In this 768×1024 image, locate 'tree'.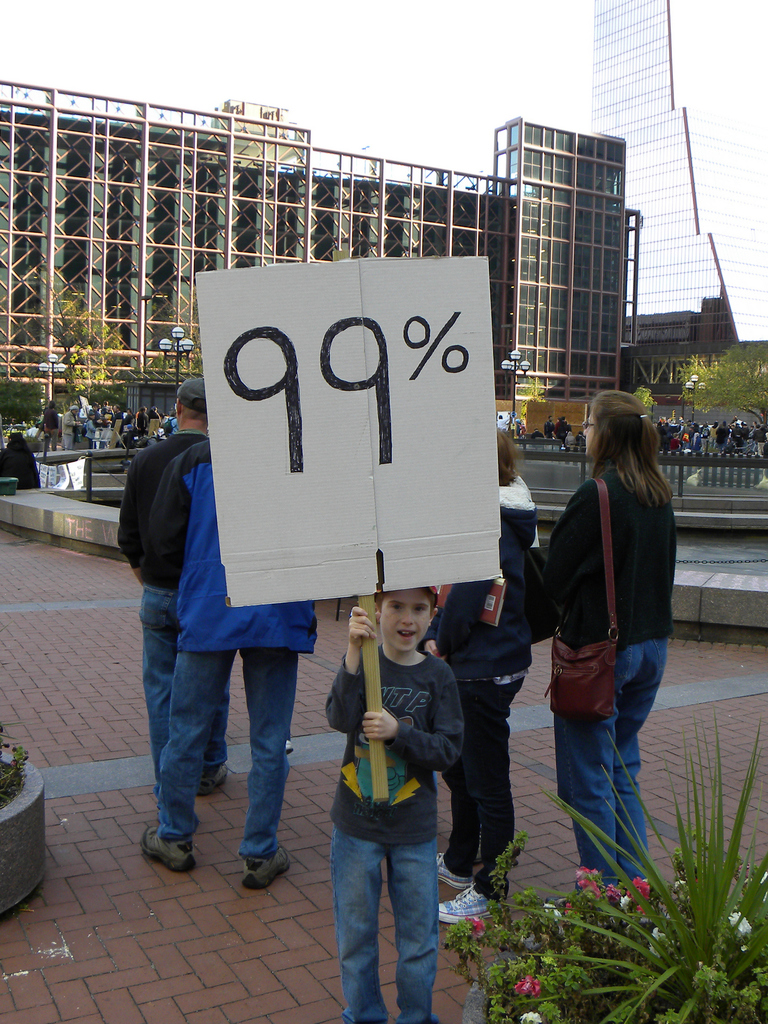
Bounding box: Rect(513, 370, 554, 422).
